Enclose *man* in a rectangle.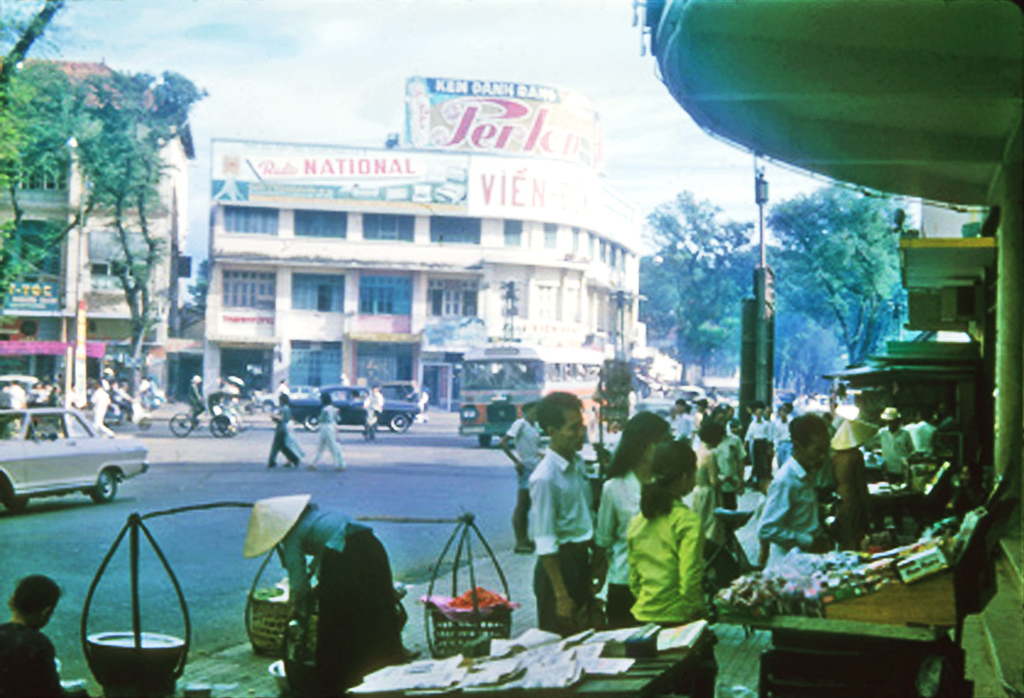
[x1=755, y1=414, x2=832, y2=568].
